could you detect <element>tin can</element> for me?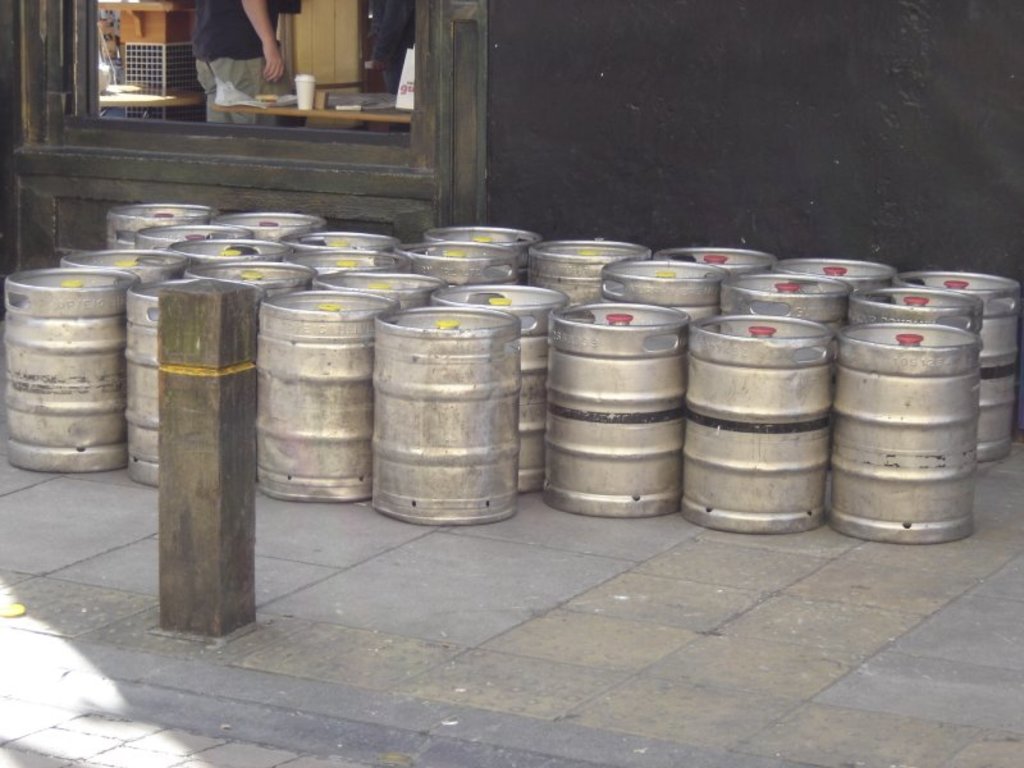
Detection result: [x1=687, y1=307, x2=840, y2=535].
